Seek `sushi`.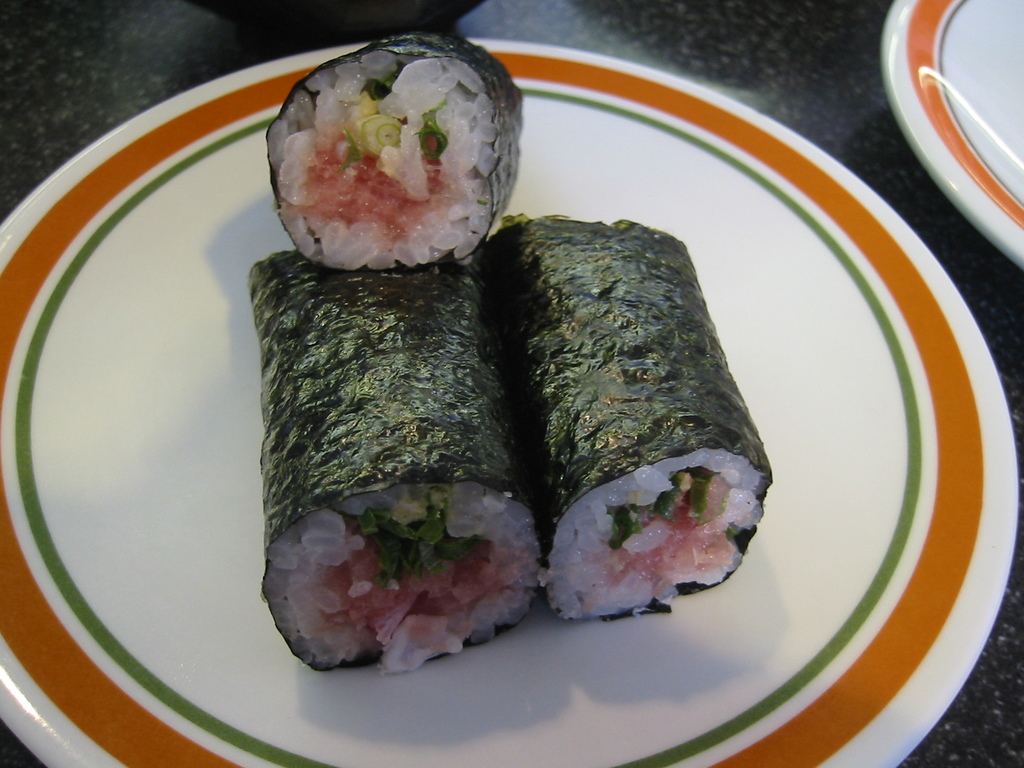
Rect(261, 49, 506, 280).
